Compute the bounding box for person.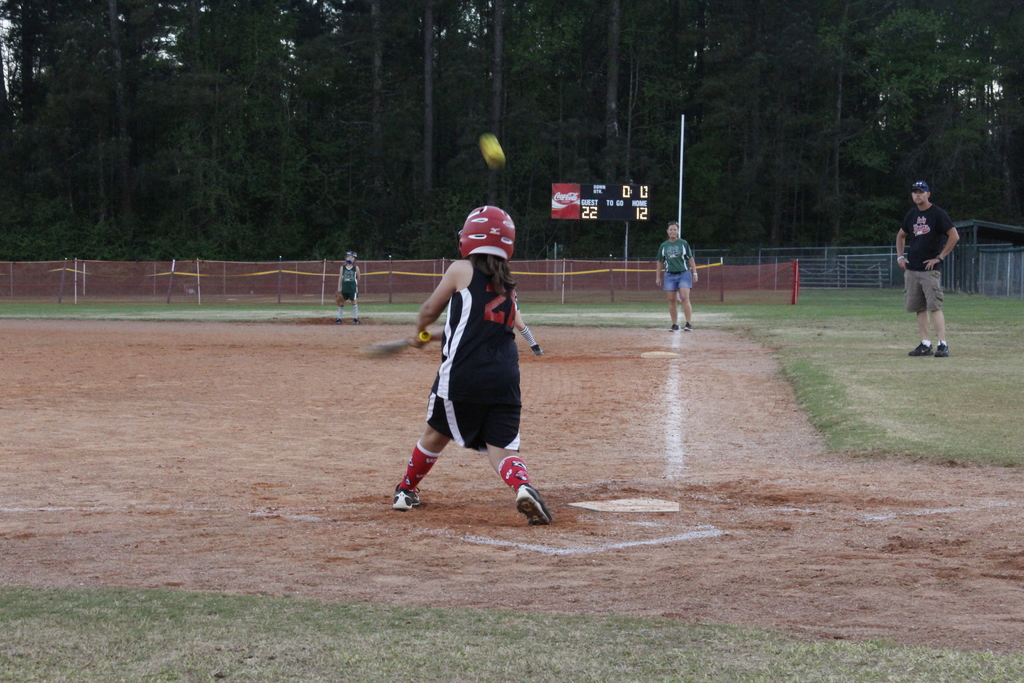
region(896, 179, 960, 356).
